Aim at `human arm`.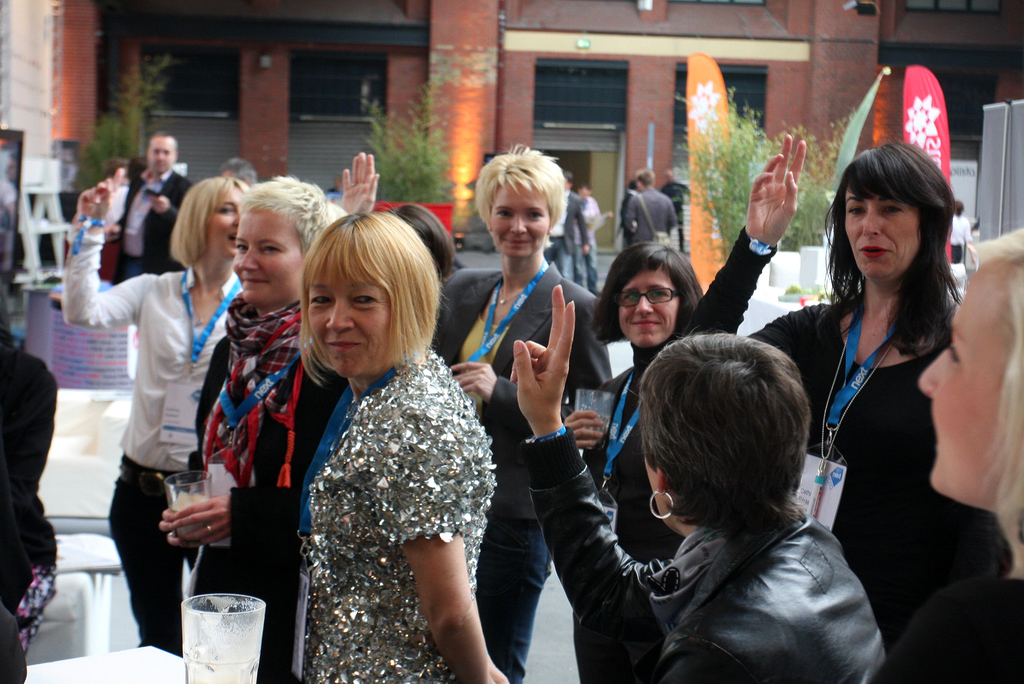
Aimed at 404:363:512:683.
